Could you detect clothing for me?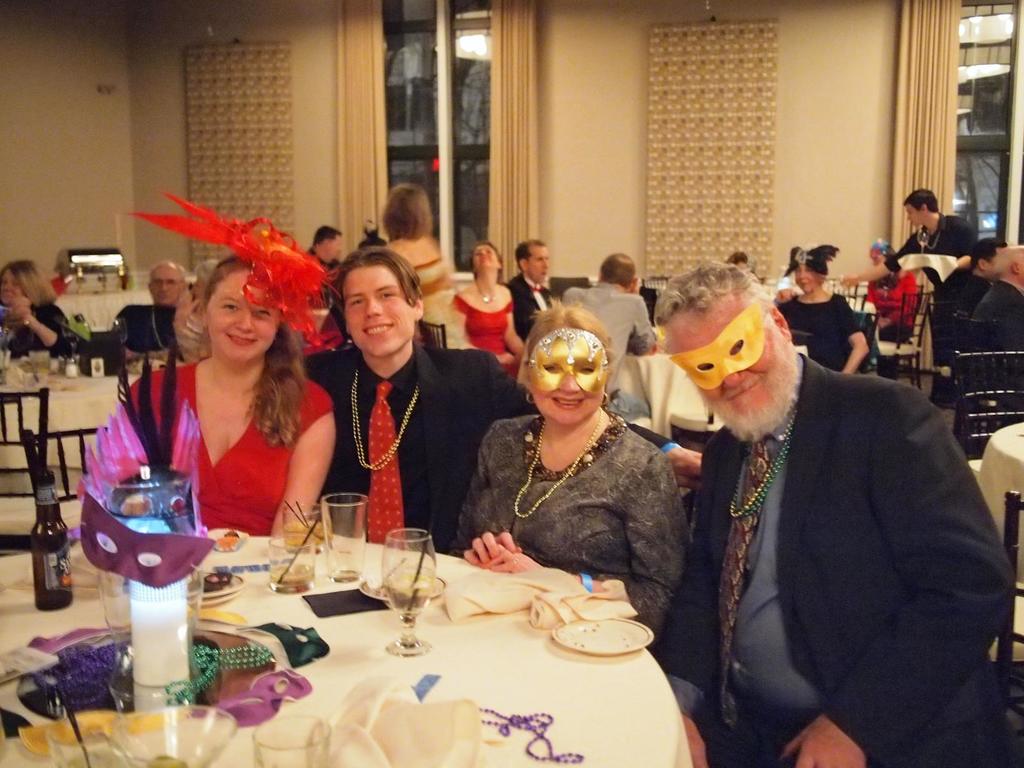
Detection result: select_region(455, 421, 692, 639).
